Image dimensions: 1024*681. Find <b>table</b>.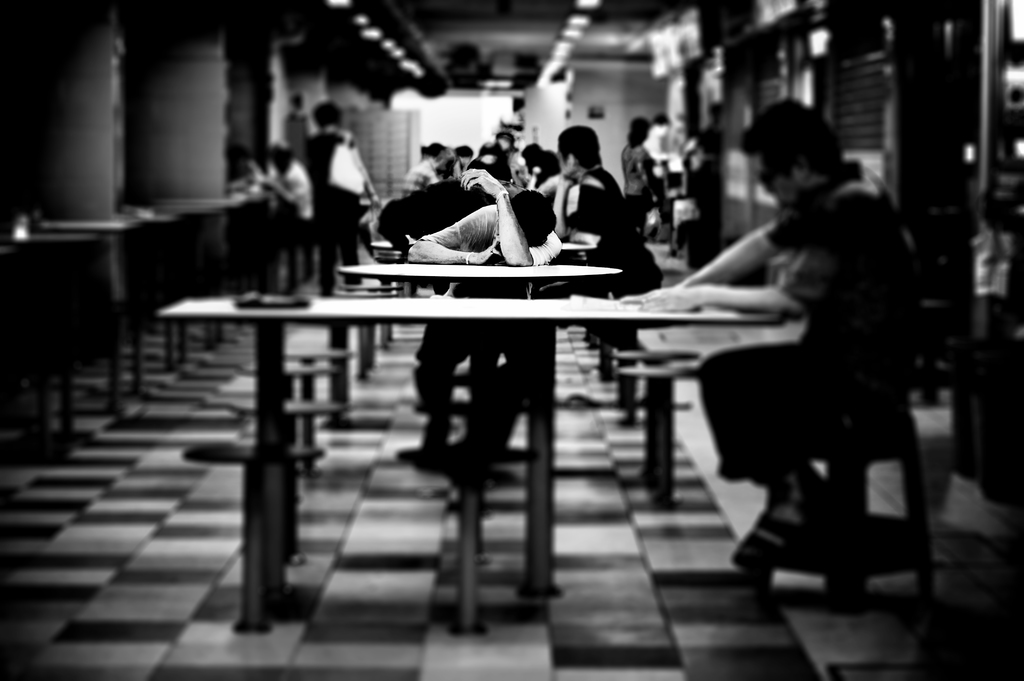
<bbox>338, 262, 620, 276</bbox>.
